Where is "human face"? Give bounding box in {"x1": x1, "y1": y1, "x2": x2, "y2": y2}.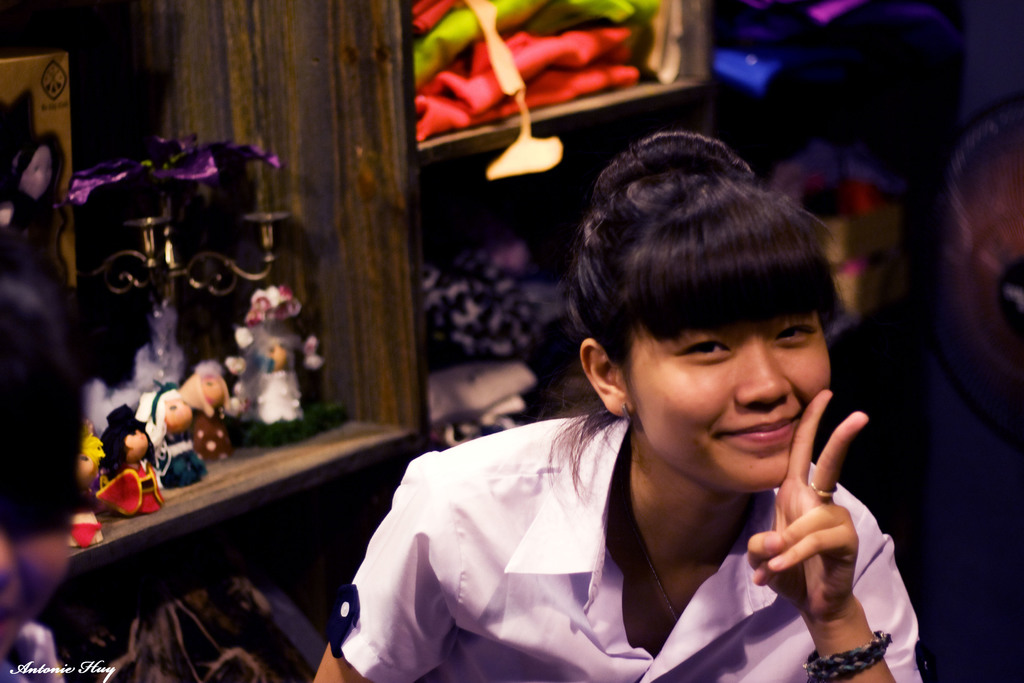
{"x1": 626, "y1": 315, "x2": 828, "y2": 497}.
